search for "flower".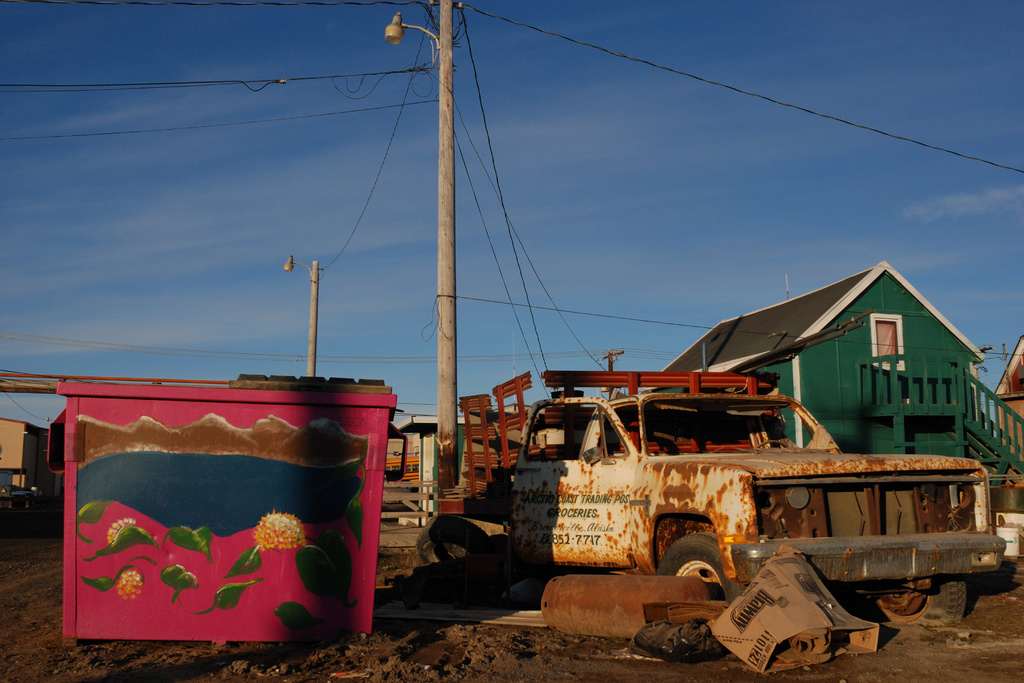
Found at x1=257, y1=509, x2=305, y2=559.
